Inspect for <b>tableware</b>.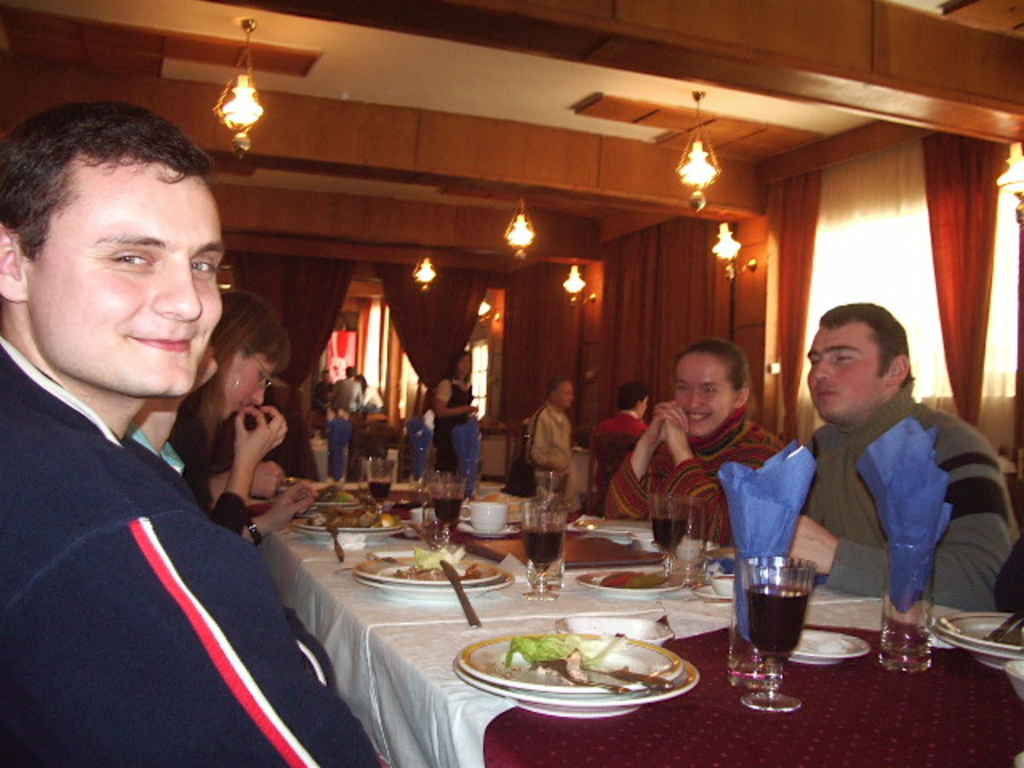
Inspection: x1=347, y1=541, x2=501, y2=579.
